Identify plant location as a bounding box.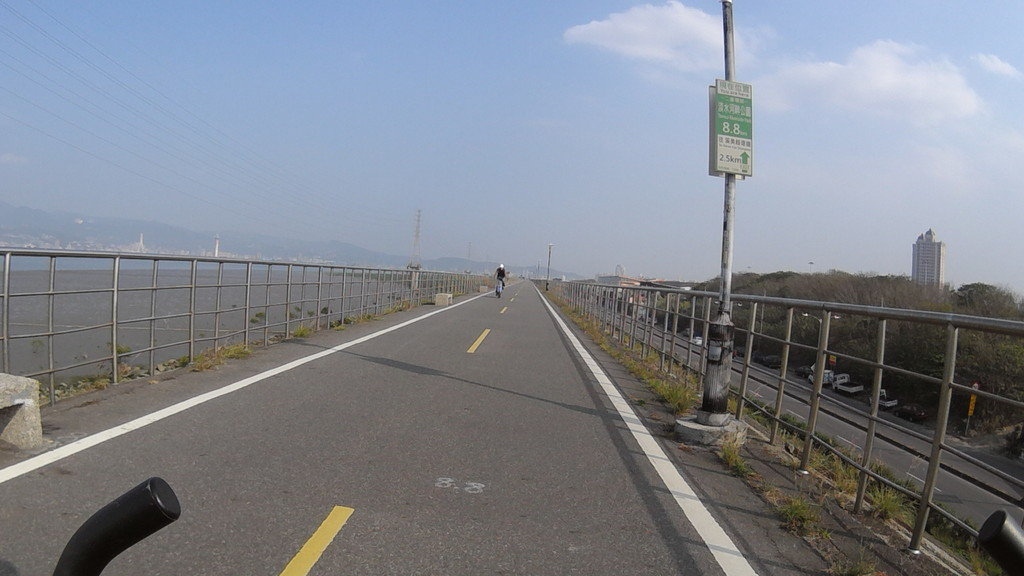
<region>253, 311, 265, 322</region>.
